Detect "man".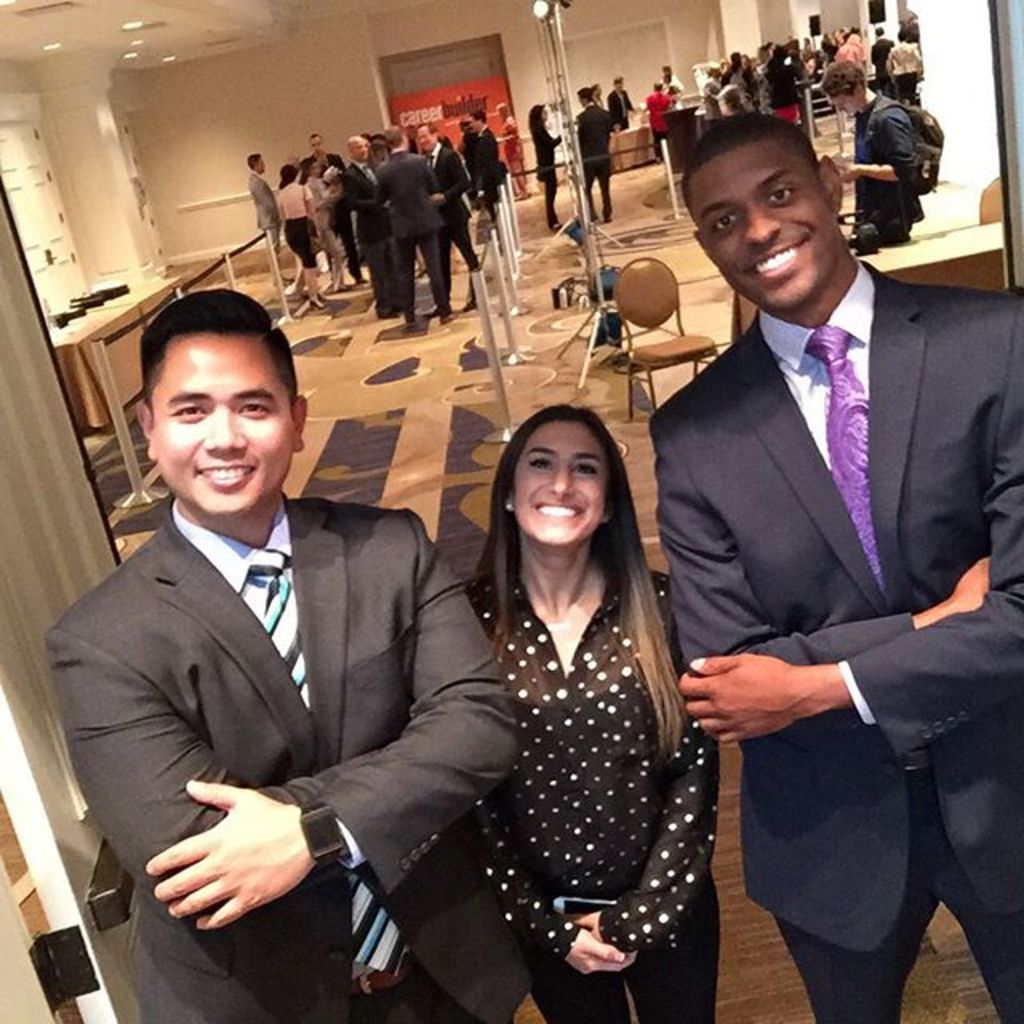
Detected at [371,122,458,328].
